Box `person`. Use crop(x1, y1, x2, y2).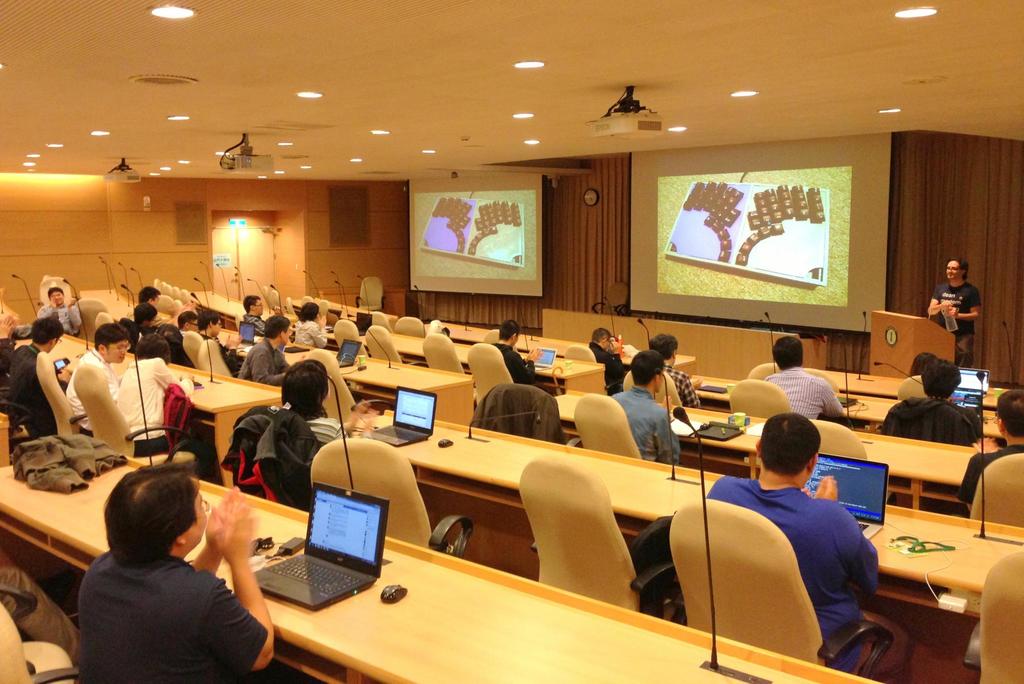
crop(612, 351, 684, 463).
